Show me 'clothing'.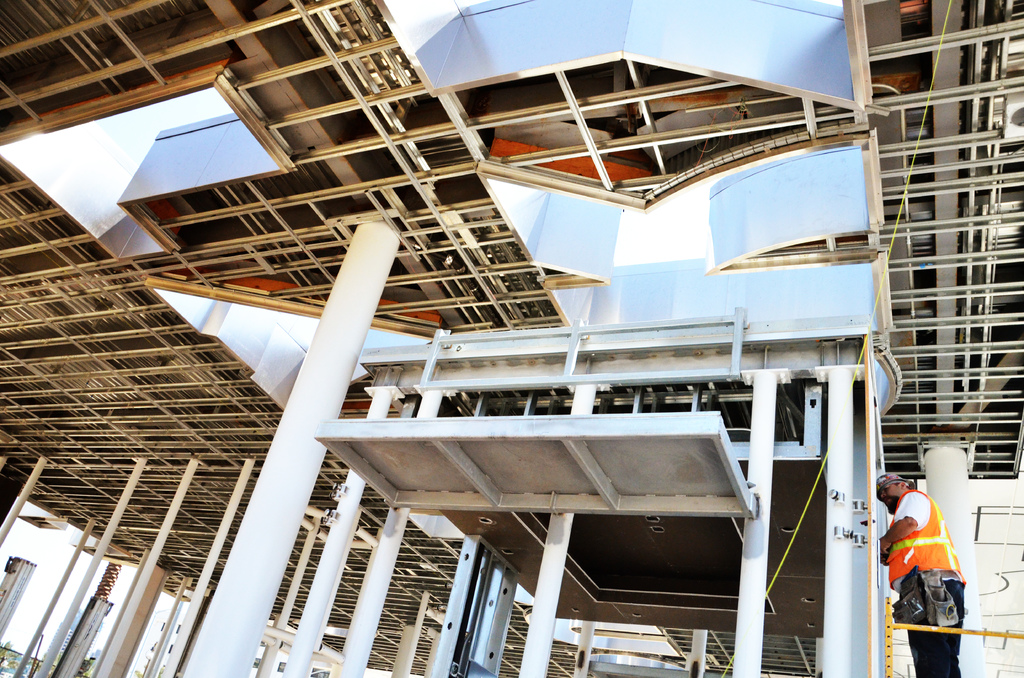
'clothing' is here: box=[881, 483, 964, 655].
